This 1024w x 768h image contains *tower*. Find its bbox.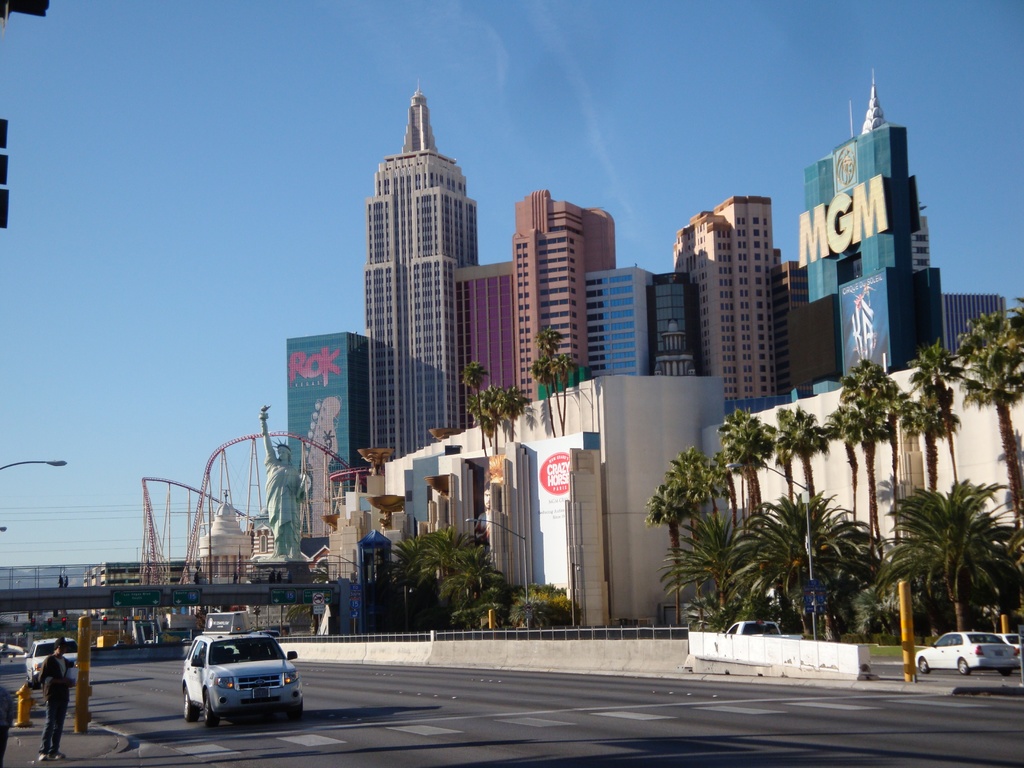
bbox=(447, 260, 529, 430).
